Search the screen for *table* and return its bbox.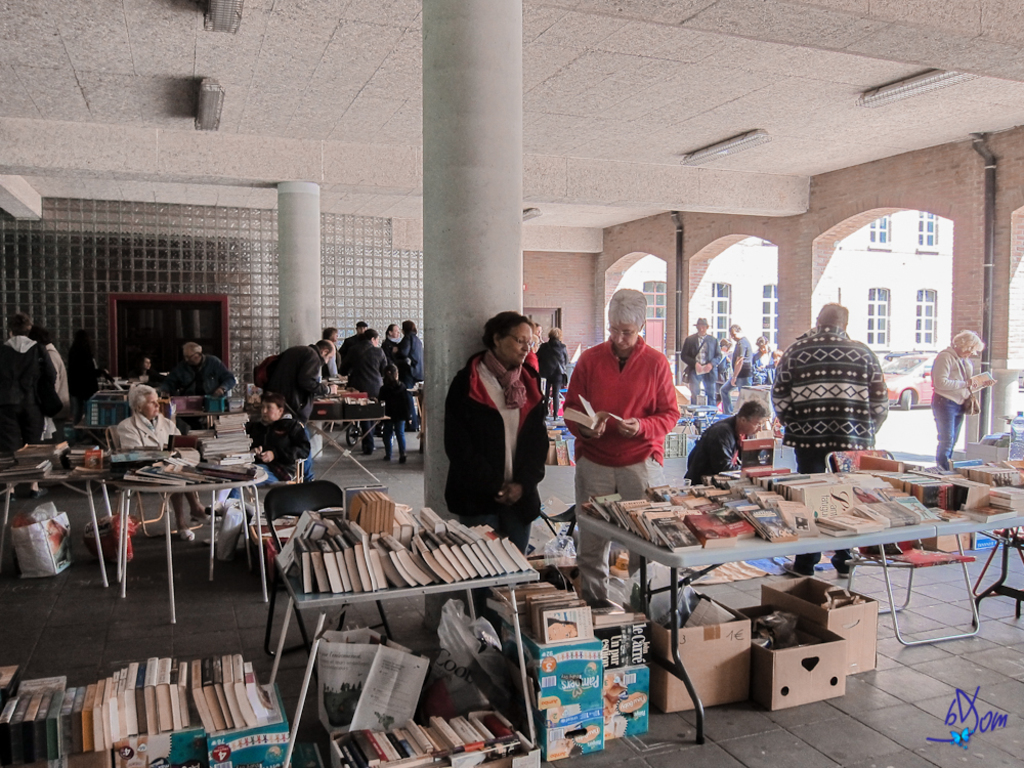
Found: {"left": 280, "top": 512, "right": 540, "bottom": 767}.
